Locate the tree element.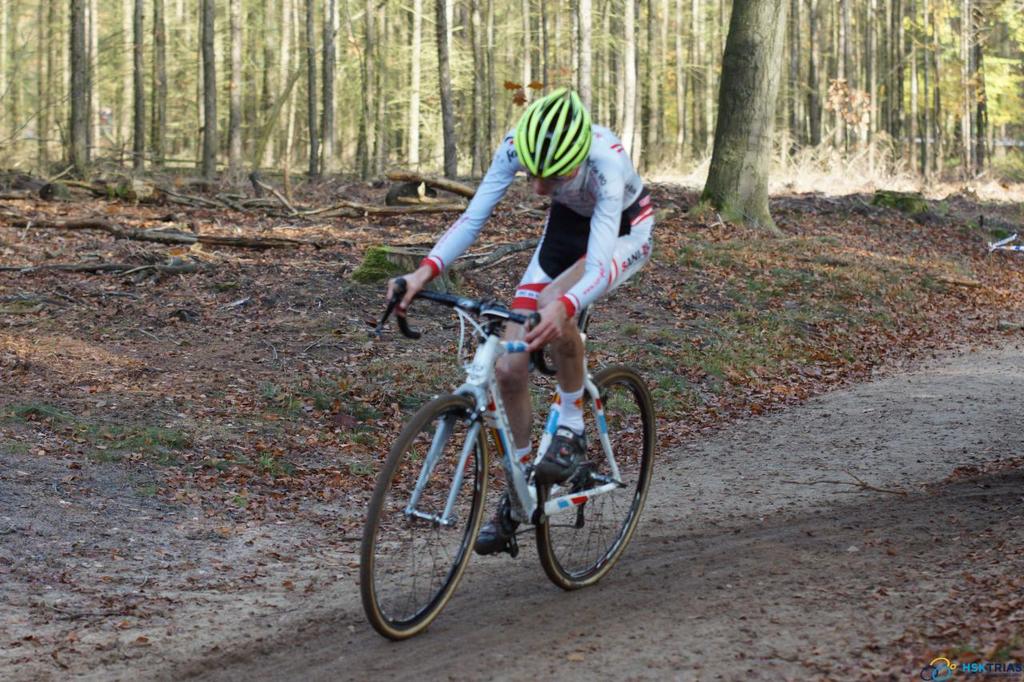
Element bbox: 298, 0, 358, 164.
